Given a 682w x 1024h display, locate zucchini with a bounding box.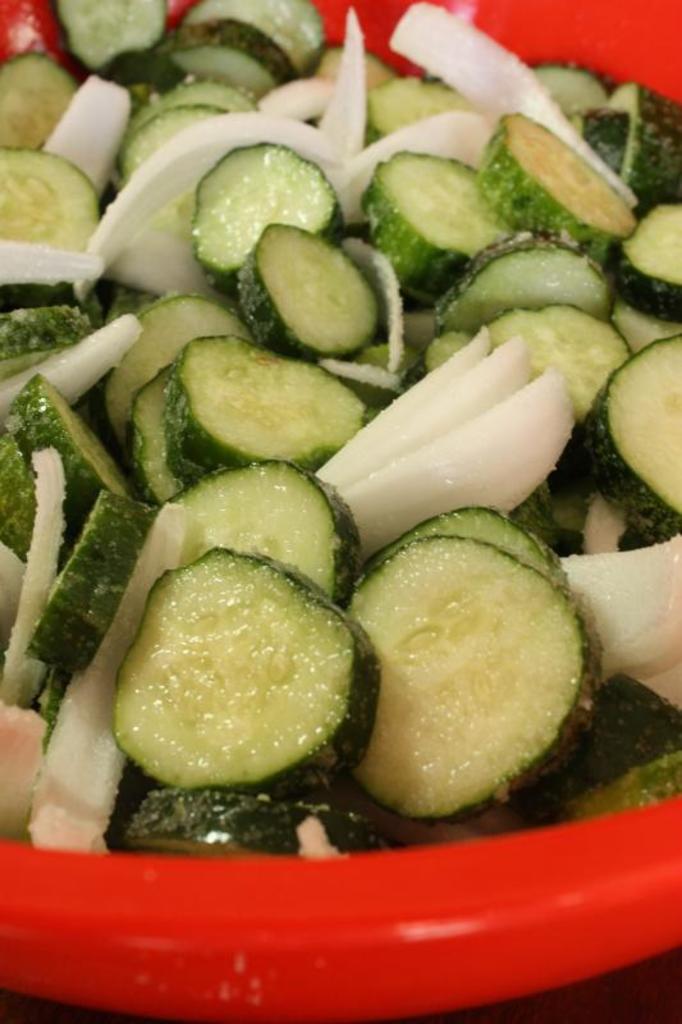
Located: <region>113, 451, 385, 630</region>.
